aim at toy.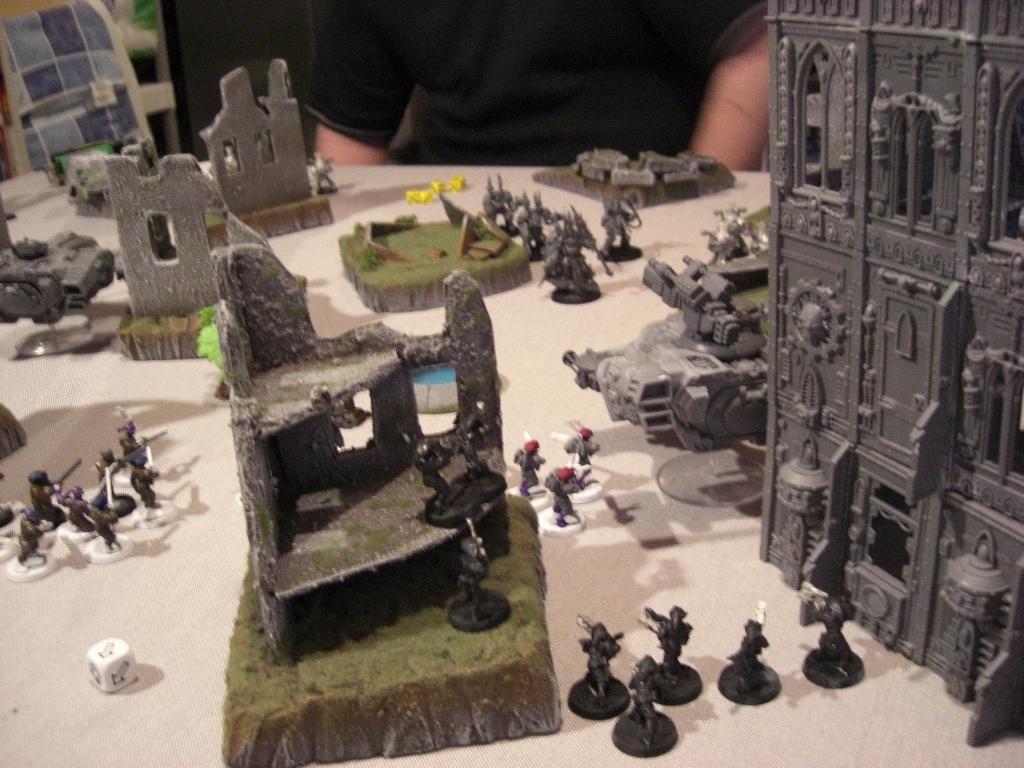
Aimed at box(0, 414, 173, 581).
